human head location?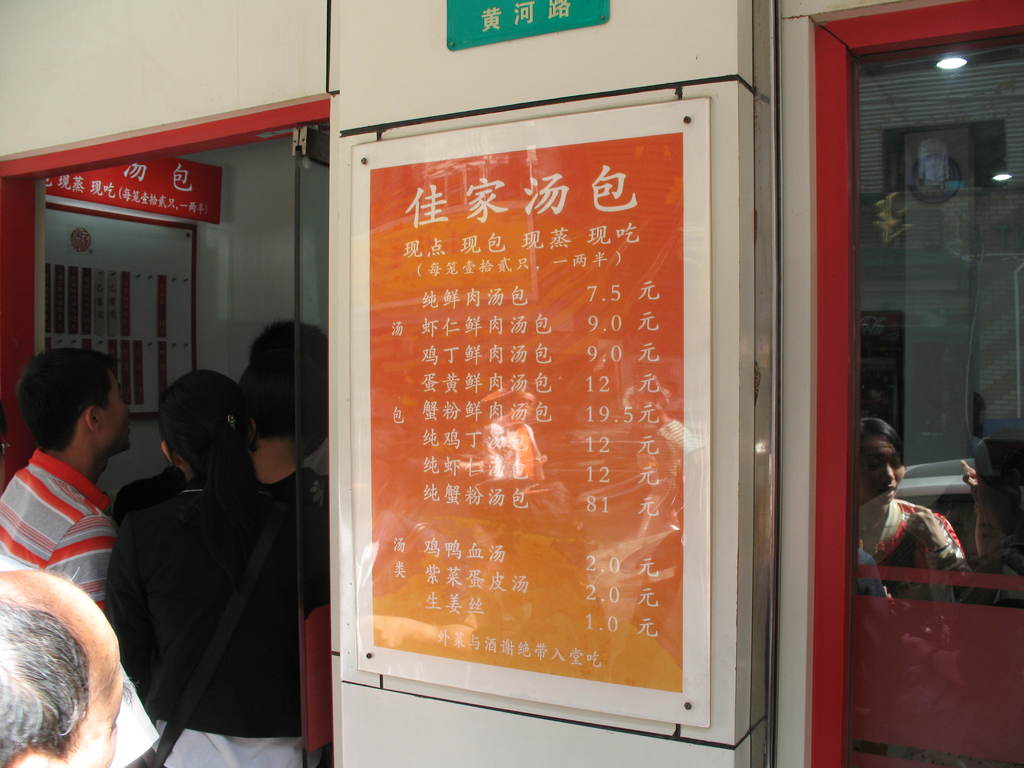
x1=15, y1=349, x2=135, y2=461
